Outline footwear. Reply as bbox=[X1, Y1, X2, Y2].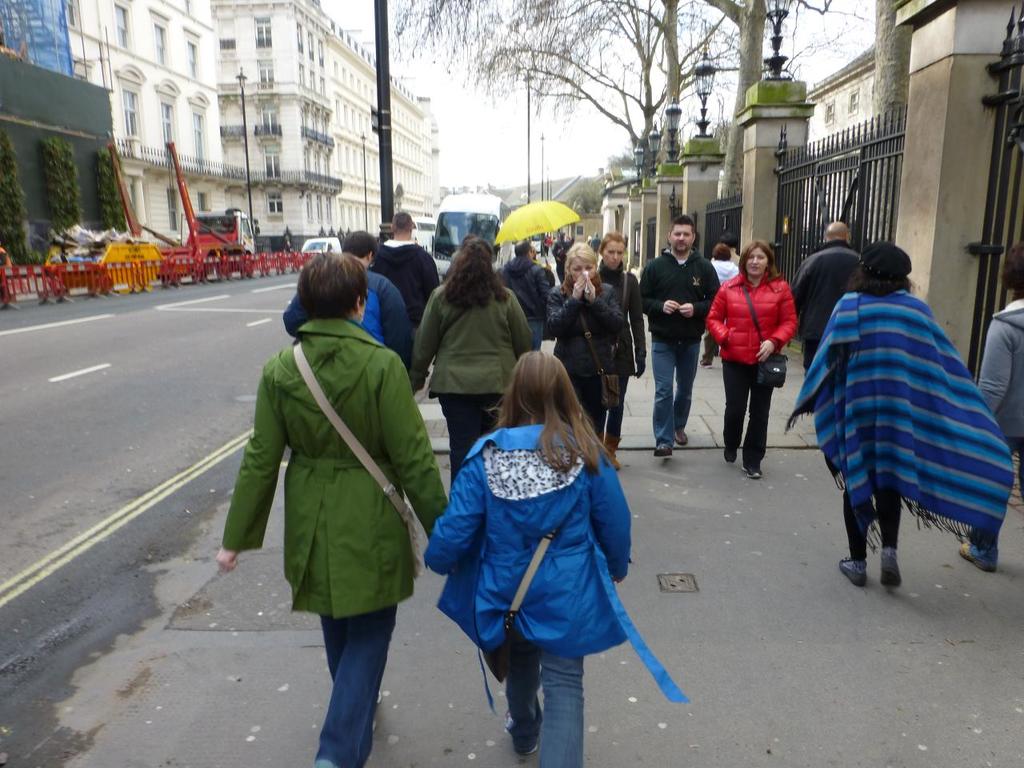
bbox=[840, 551, 864, 586].
